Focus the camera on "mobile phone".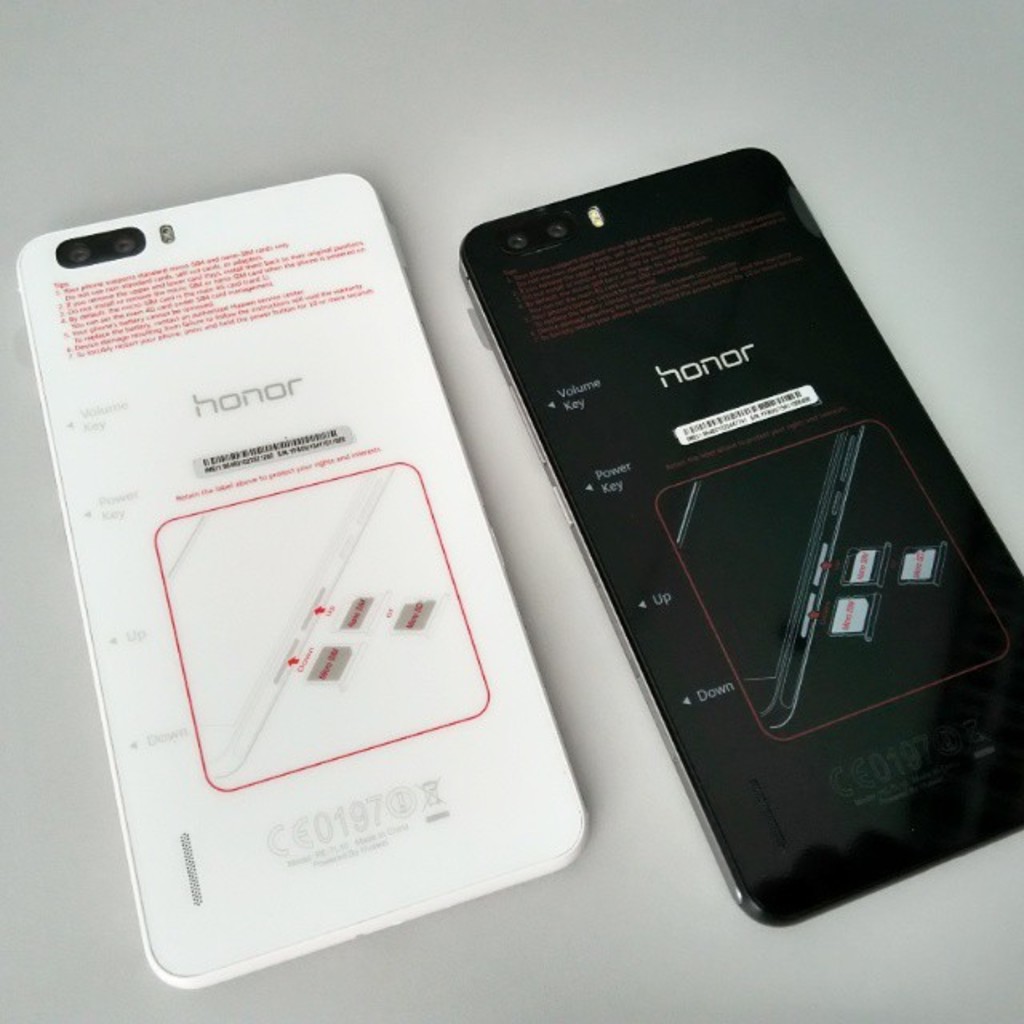
Focus region: bbox=(14, 171, 613, 990).
